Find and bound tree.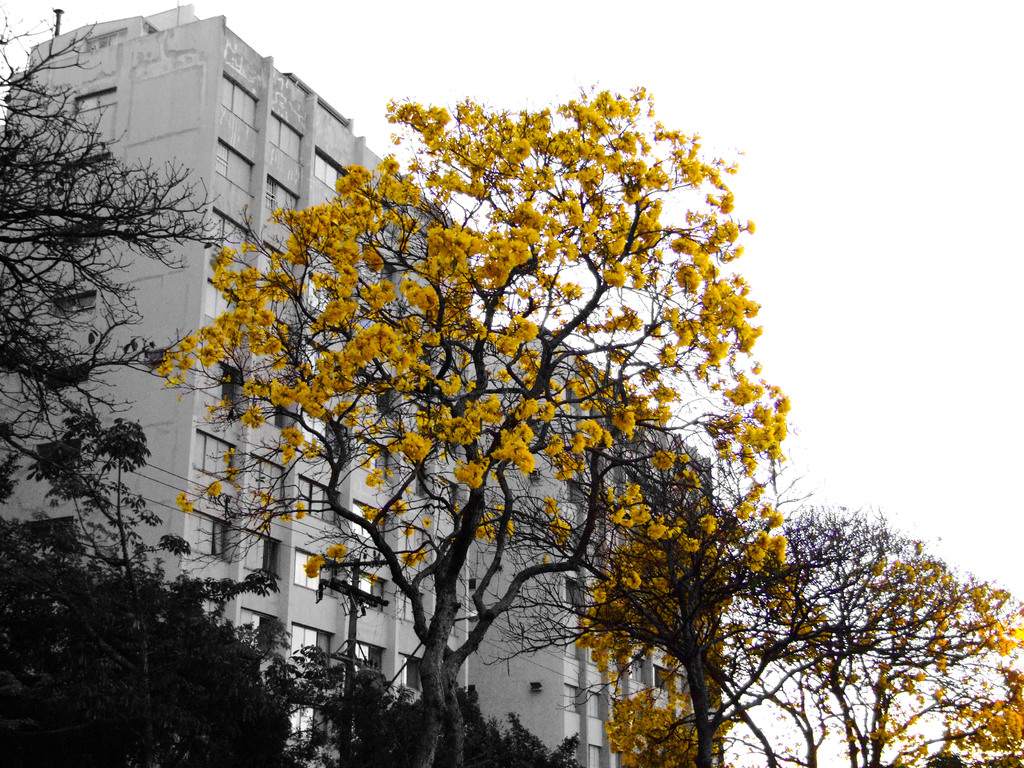
Bound: 580,644,733,767.
